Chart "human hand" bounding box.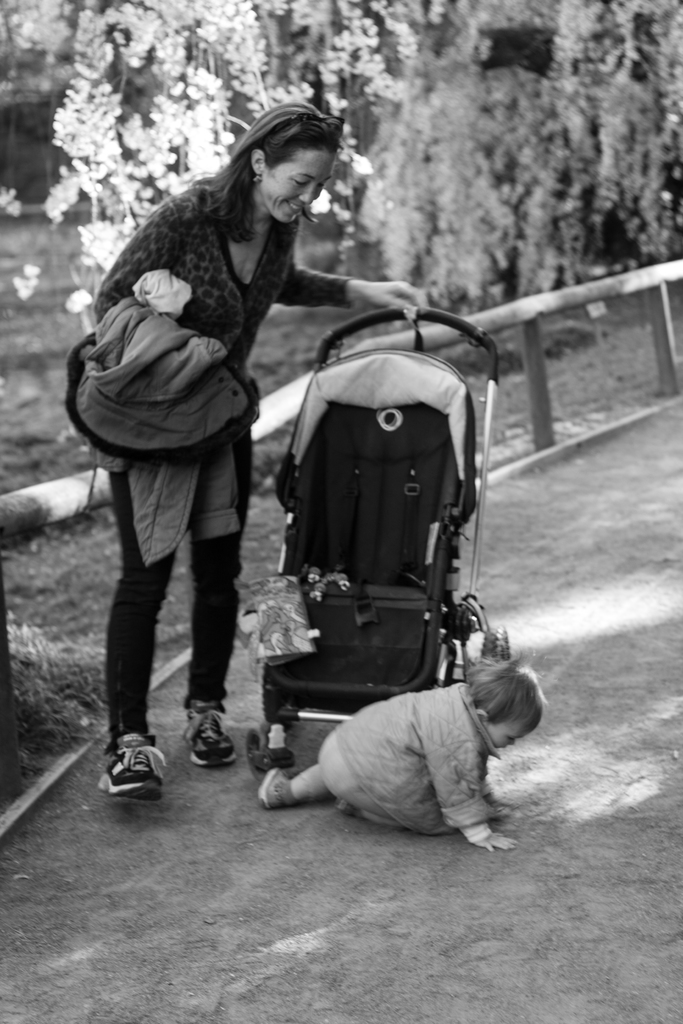
Charted: {"left": 470, "top": 831, "right": 516, "bottom": 852}.
